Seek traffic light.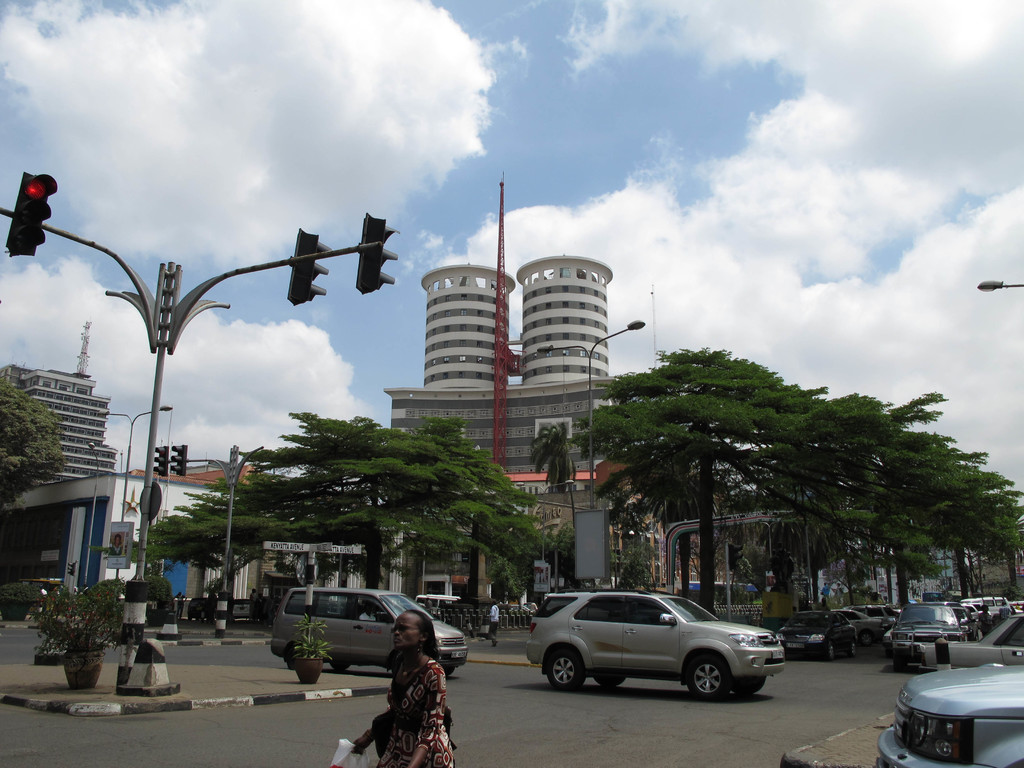
(727,544,742,572).
